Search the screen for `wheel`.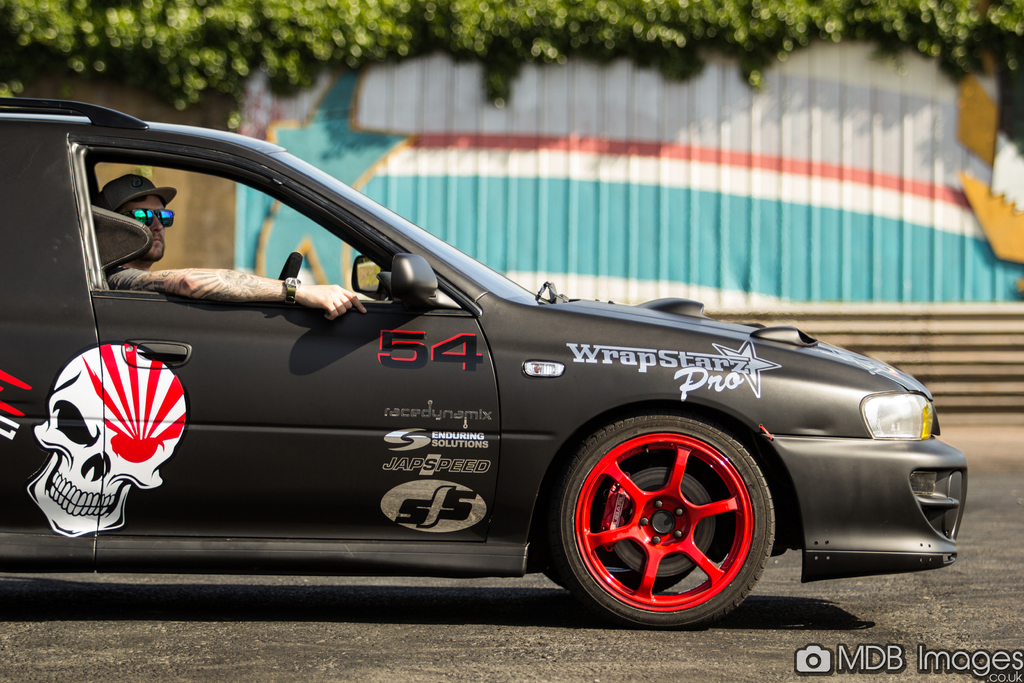
Found at [278, 251, 300, 277].
